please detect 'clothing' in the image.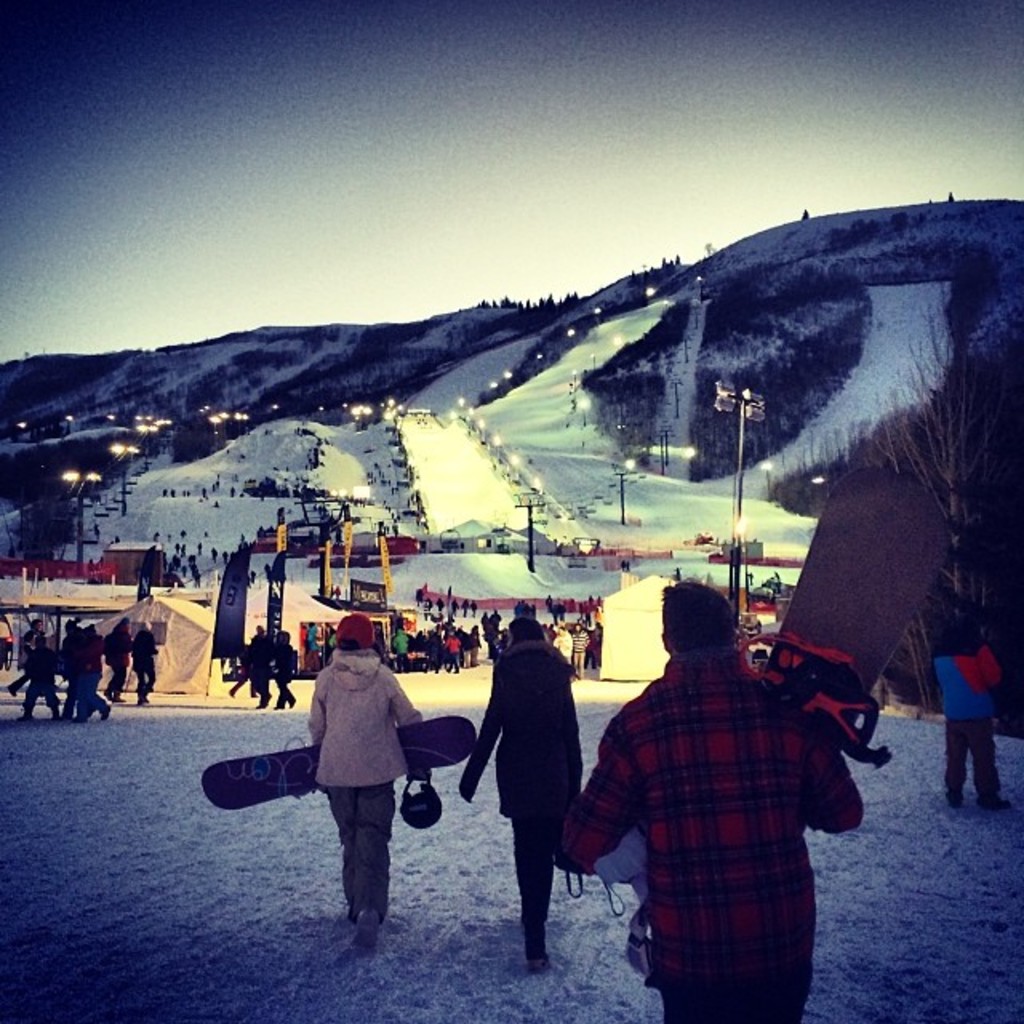
pyautogui.locateOnScreen(930, 621, 1008, 802).
